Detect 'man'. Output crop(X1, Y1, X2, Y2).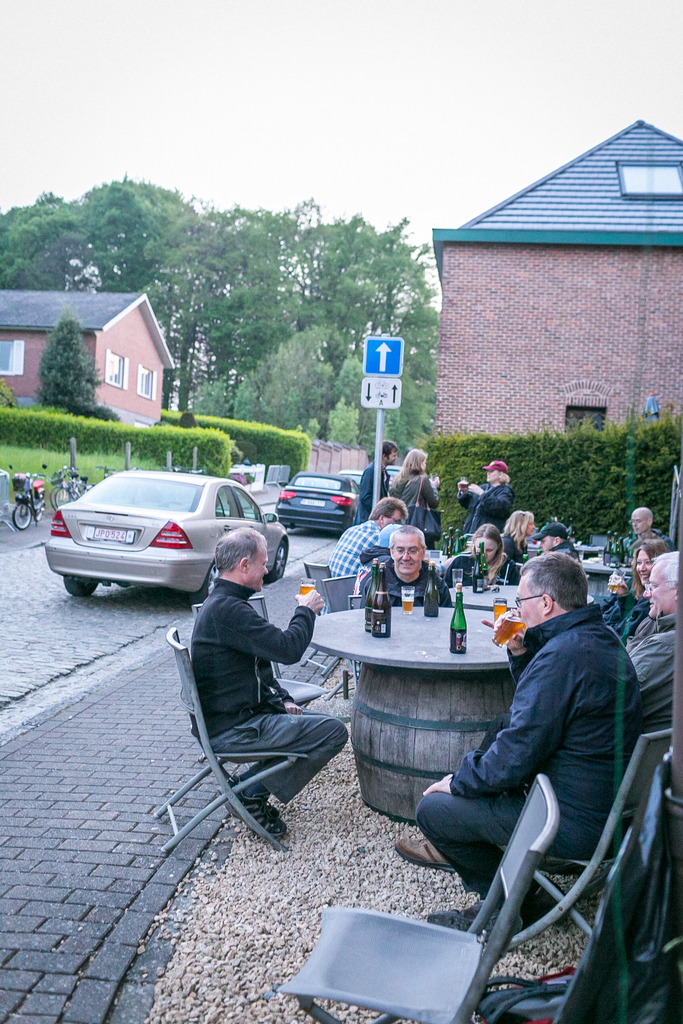
crop(393, 552, 682, 870).
